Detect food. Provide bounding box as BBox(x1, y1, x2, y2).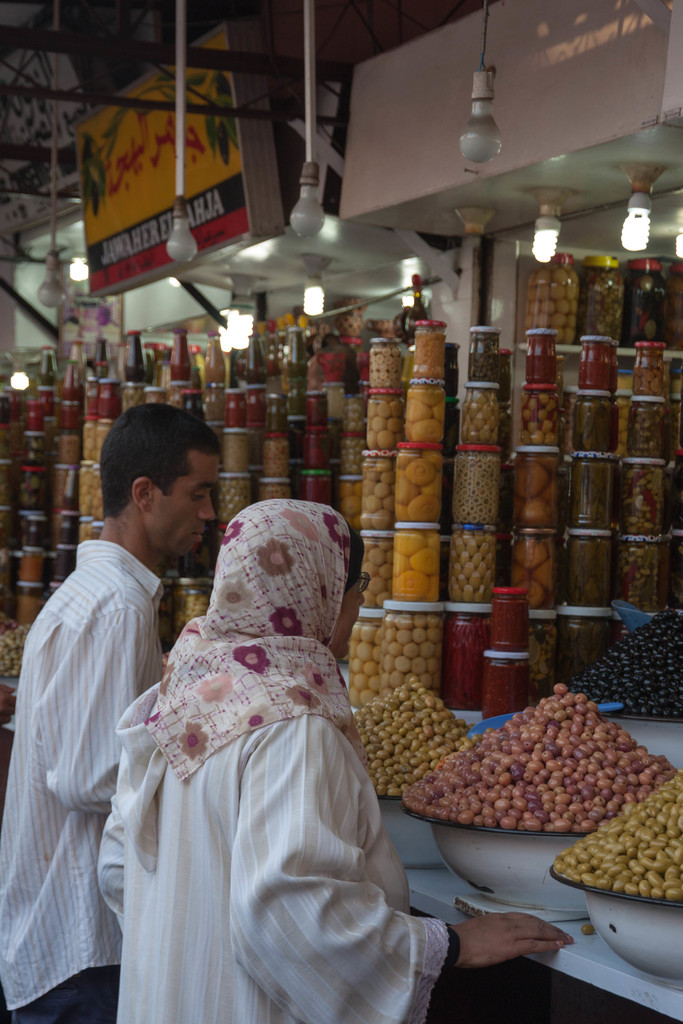
BBox(448, 533, 497, 603).
